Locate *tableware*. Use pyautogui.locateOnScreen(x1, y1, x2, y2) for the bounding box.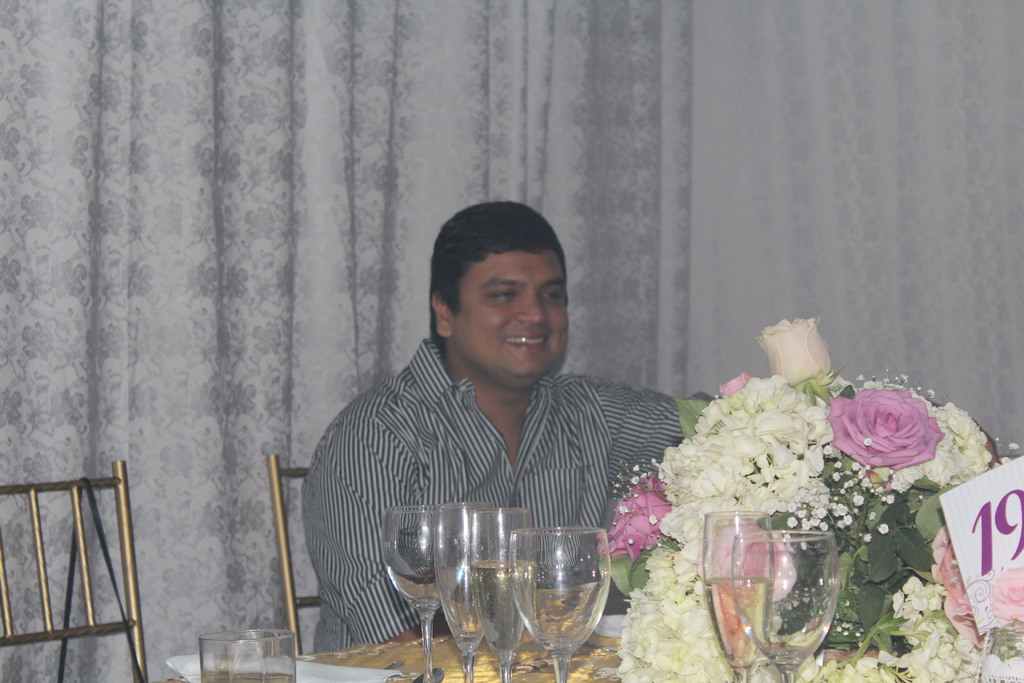
pyautogui.locateOnScreen(378, 503, 455, 682).
